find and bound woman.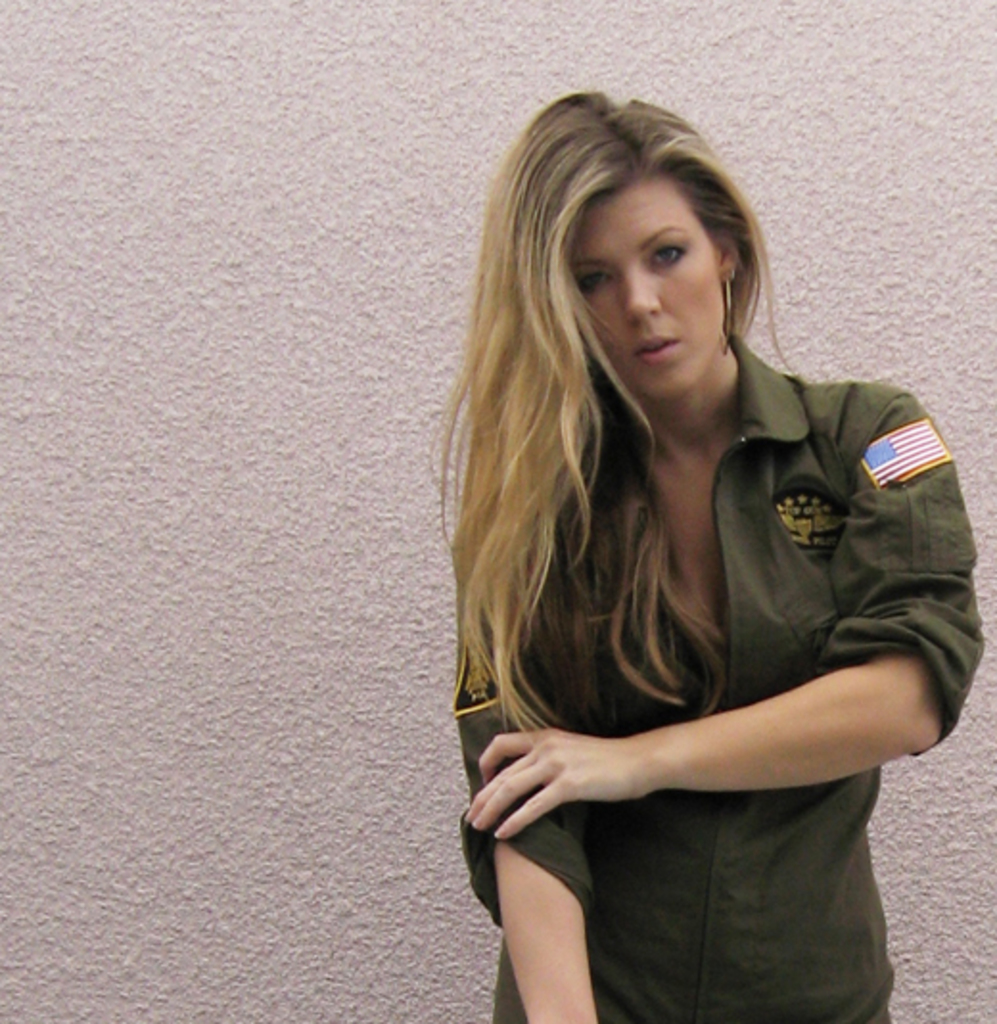
Bound: Rect(410, 67, 961, 1023).
